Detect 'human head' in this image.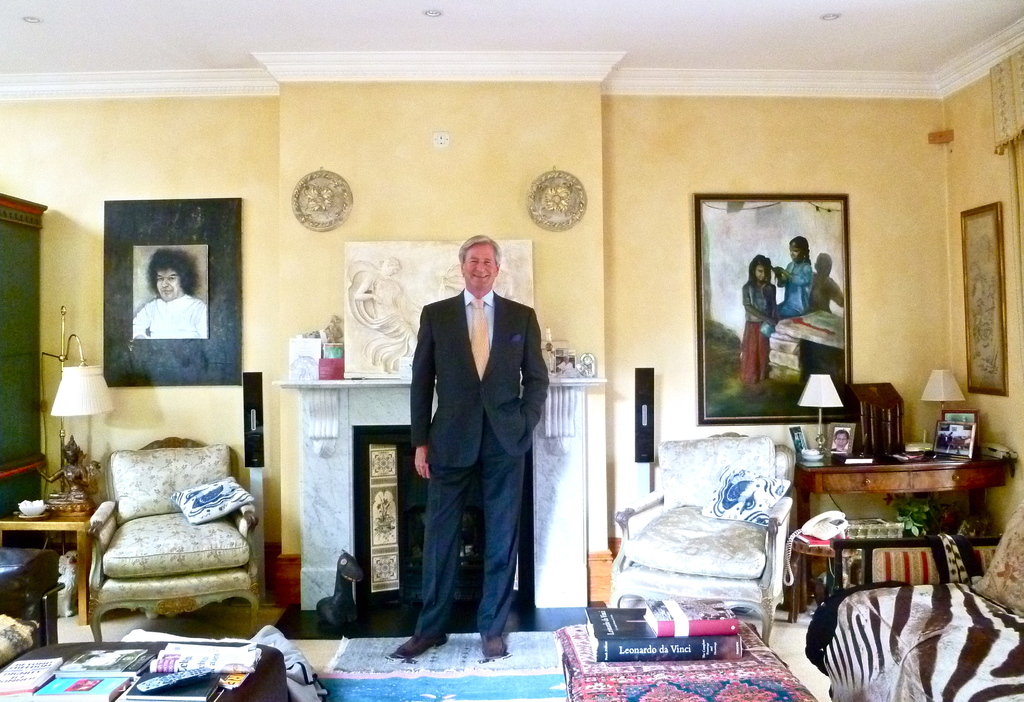
Detection: x1=460, y1=234, x2=502, y2=295.
